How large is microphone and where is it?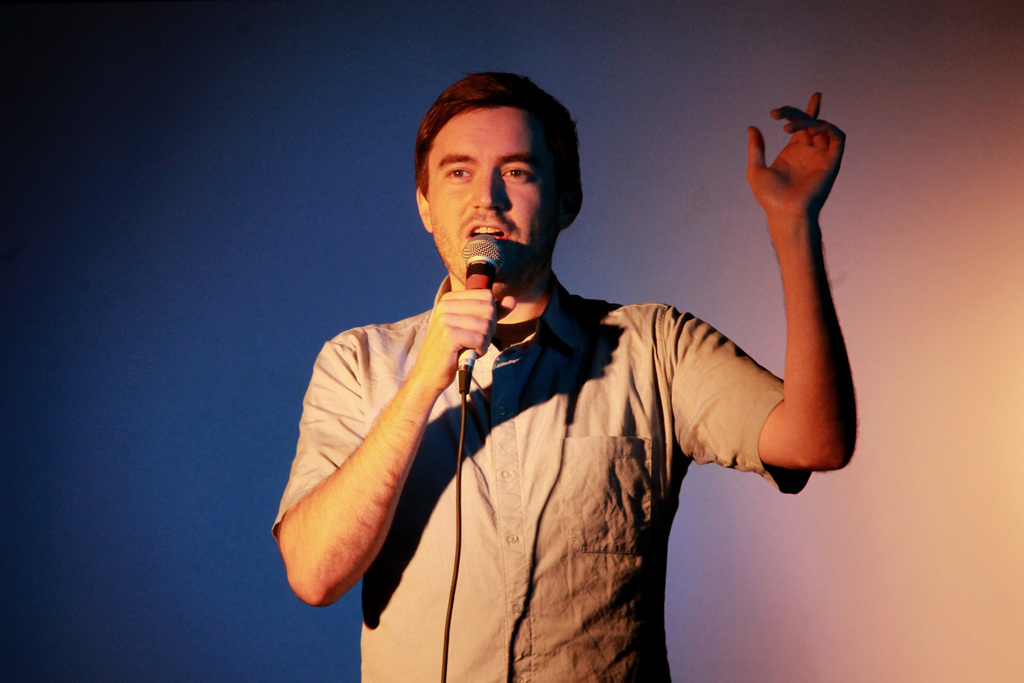
Bounding box: [x1=458, y1=231, x2=506, y2=400].
